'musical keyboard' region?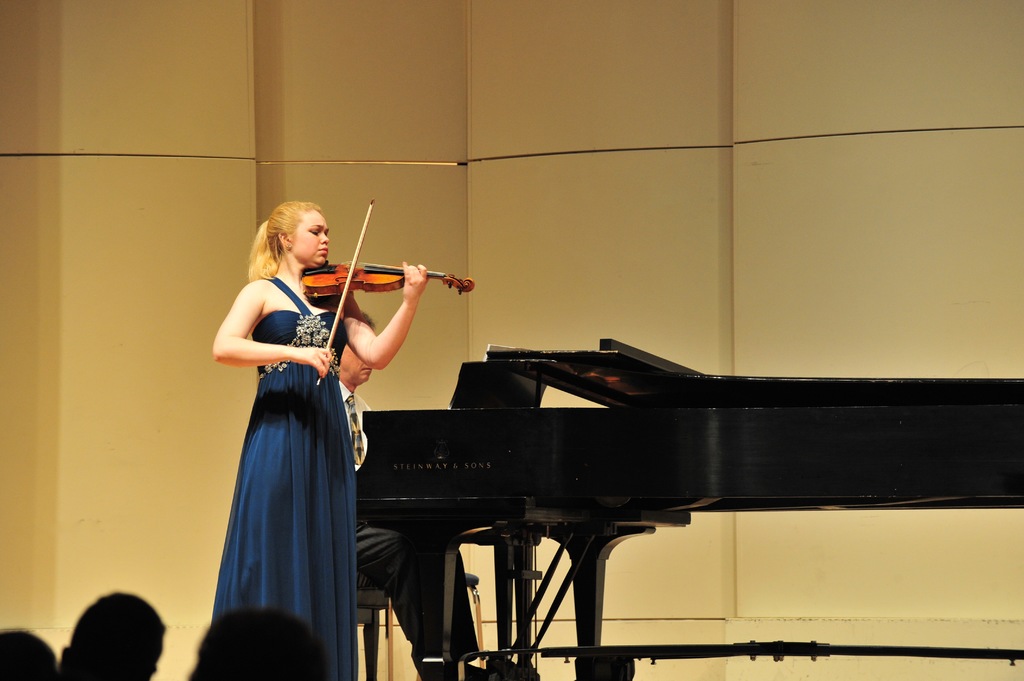
Rect(331, 344, 964, 625)
